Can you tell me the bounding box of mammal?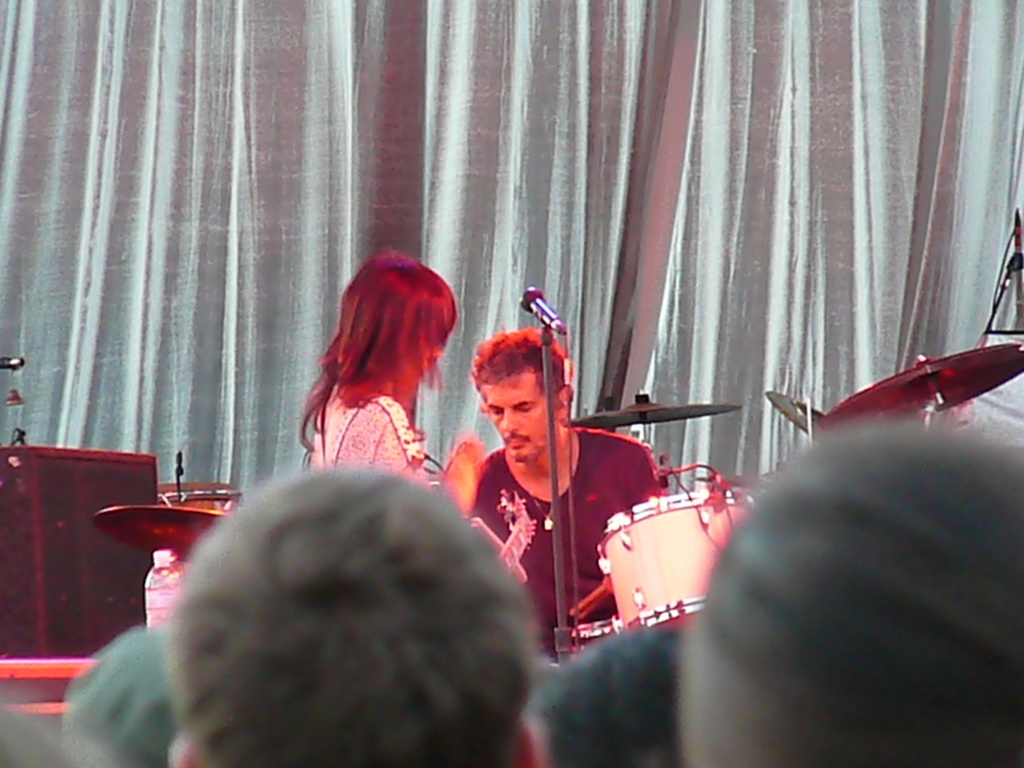
[x1=463, y1=319, x2=659, y2=655].
